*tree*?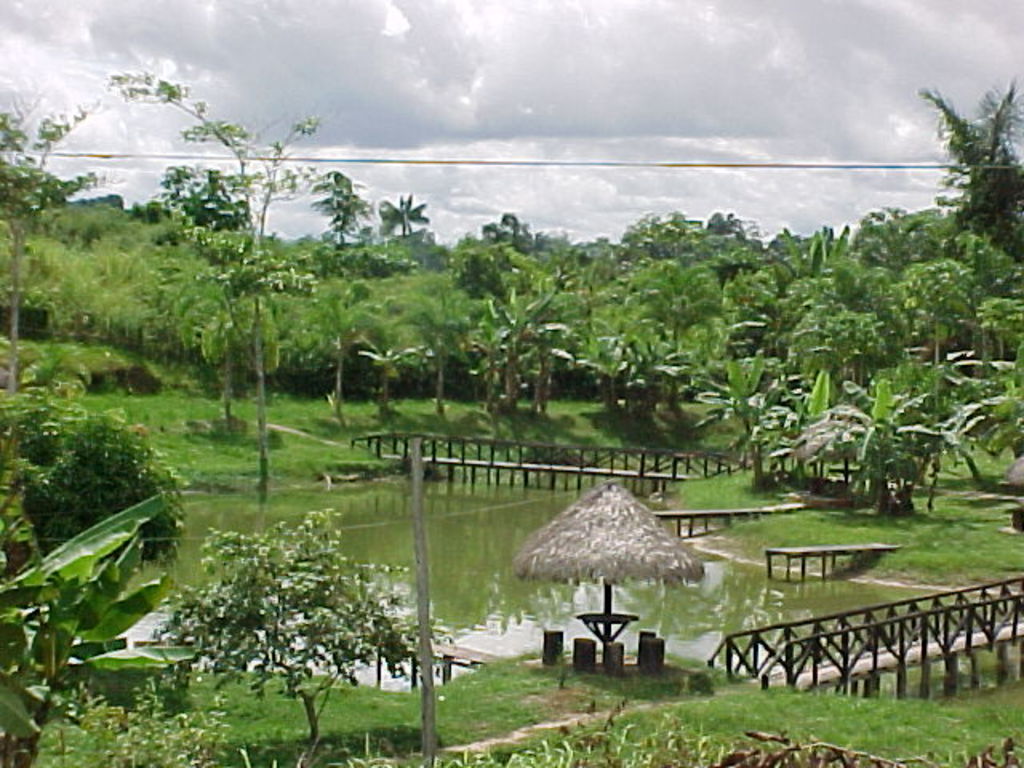
(x1=922, y1=74, x2=1022, y2=253)
